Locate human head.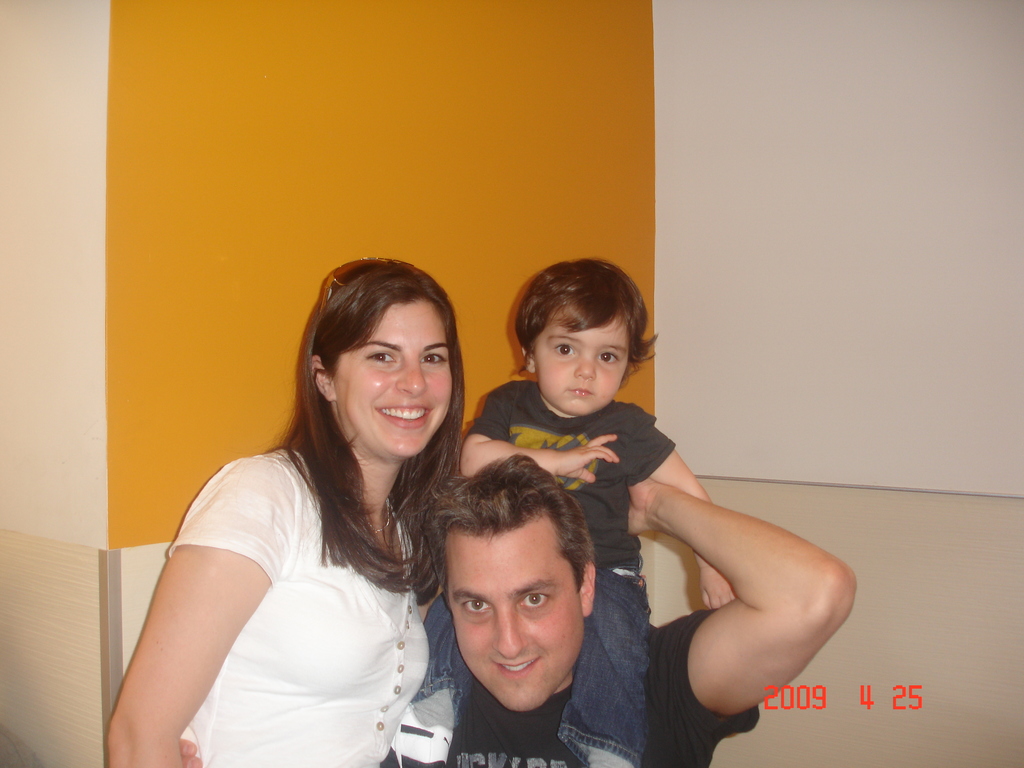
Bounding box: (left=439, top=464, right=596, bottom=714).
